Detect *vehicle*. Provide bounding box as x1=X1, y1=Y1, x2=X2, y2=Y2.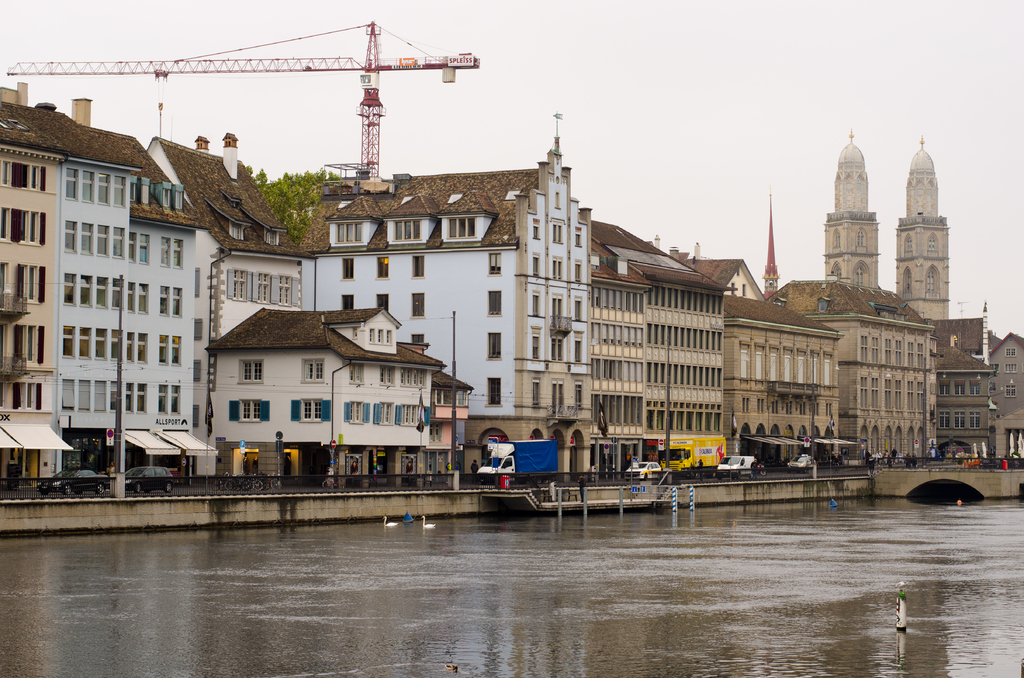
x1=117, y1=464, x2=171, y2=497.
